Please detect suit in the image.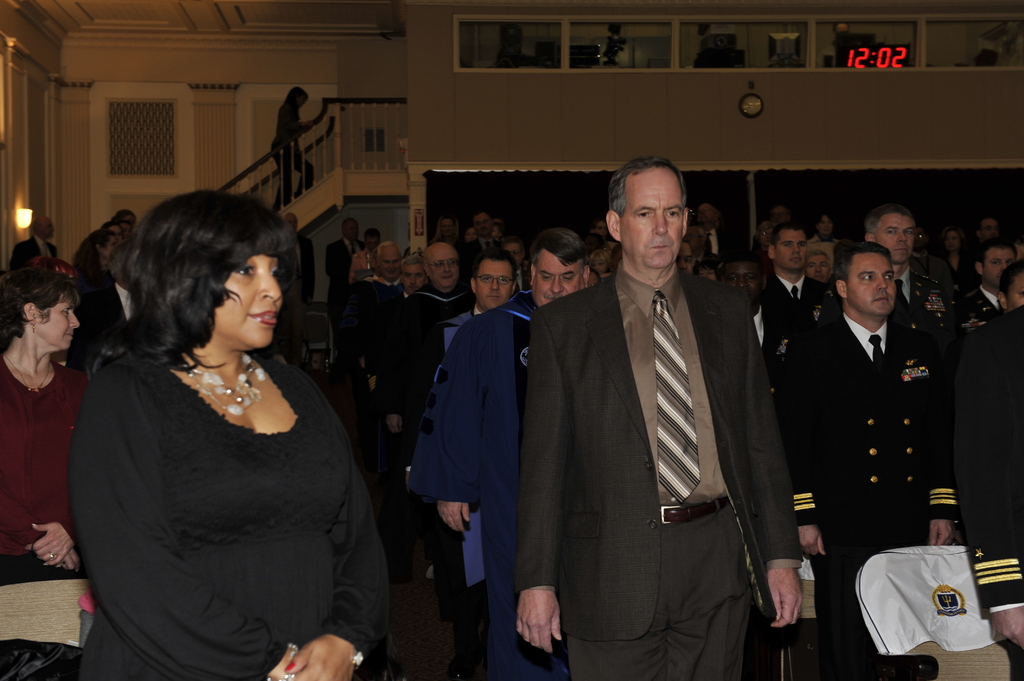
locate(767, 277, 824, 316).
